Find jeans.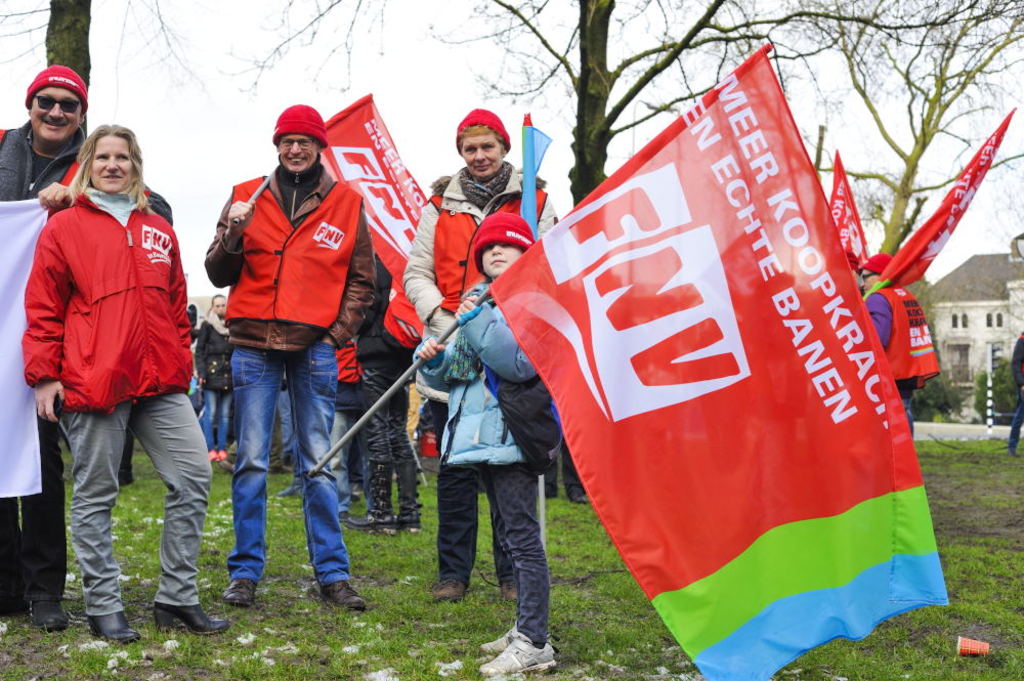
200, 348, 341, 610.
